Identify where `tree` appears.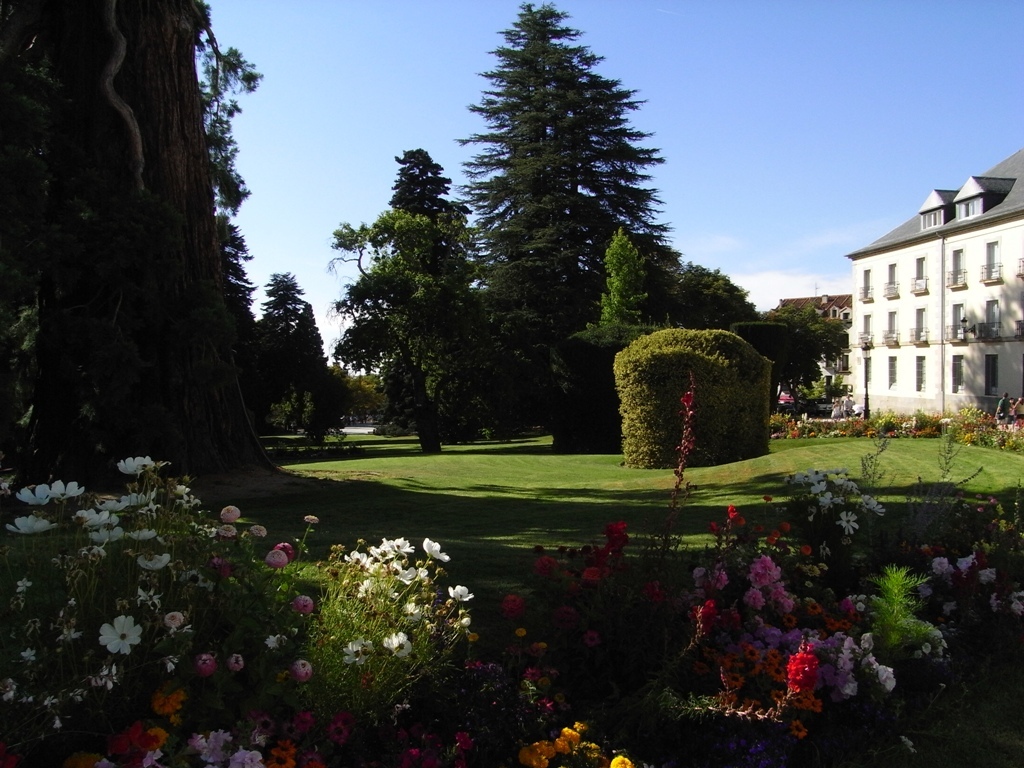
Appears at <bbox>441, 18, 682, 412</bbox>.
